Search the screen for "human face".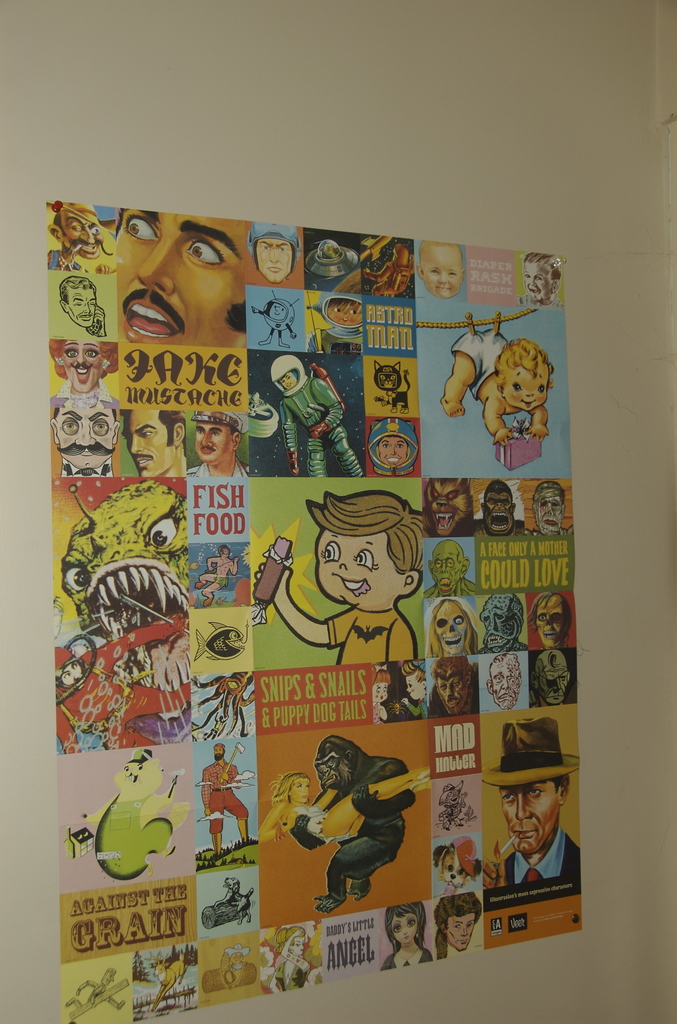
Found at crop(188, 421, 240, 472).
